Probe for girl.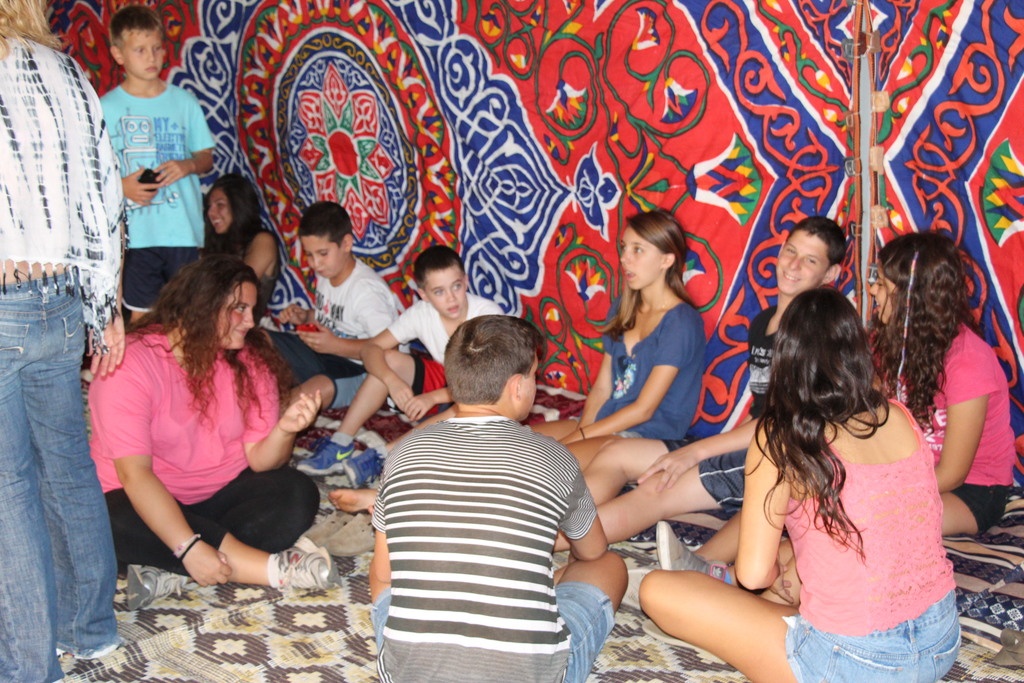
Probe result: detection(527, 210, 703, 475).
